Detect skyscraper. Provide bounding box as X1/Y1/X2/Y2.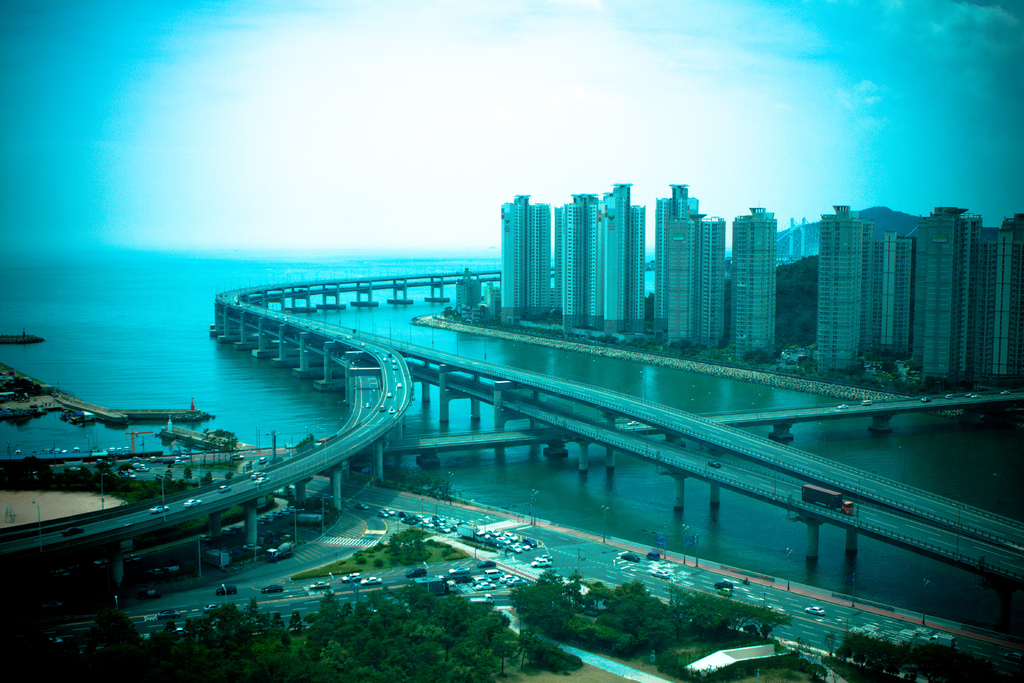
499/194/529/323.
